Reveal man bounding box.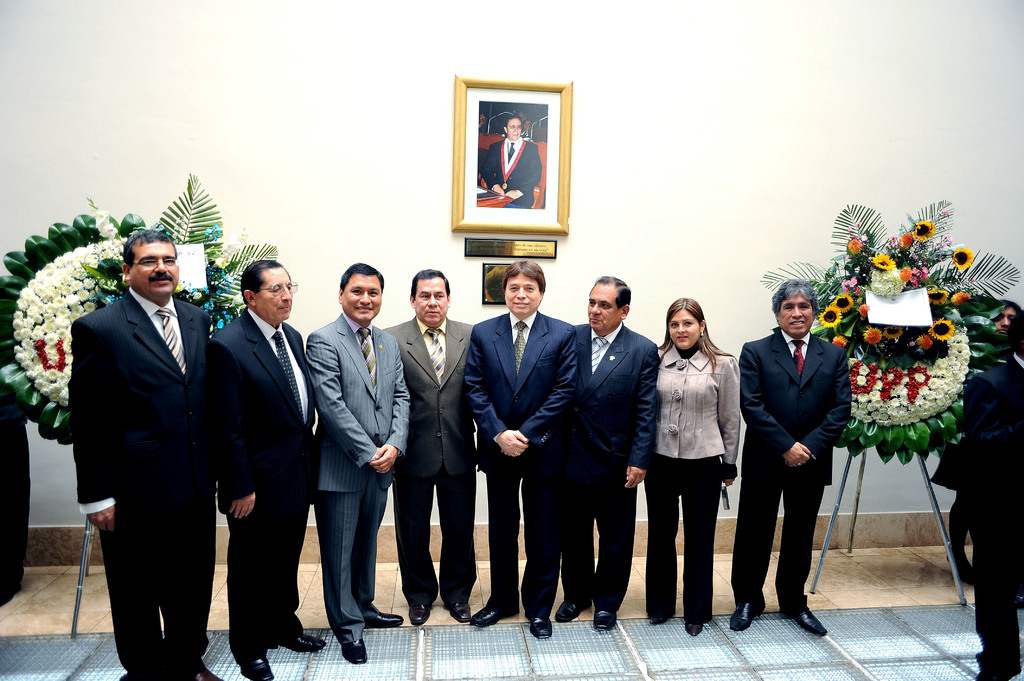
Revealed: [left=991, top=298, right=1022, bottom=340].
